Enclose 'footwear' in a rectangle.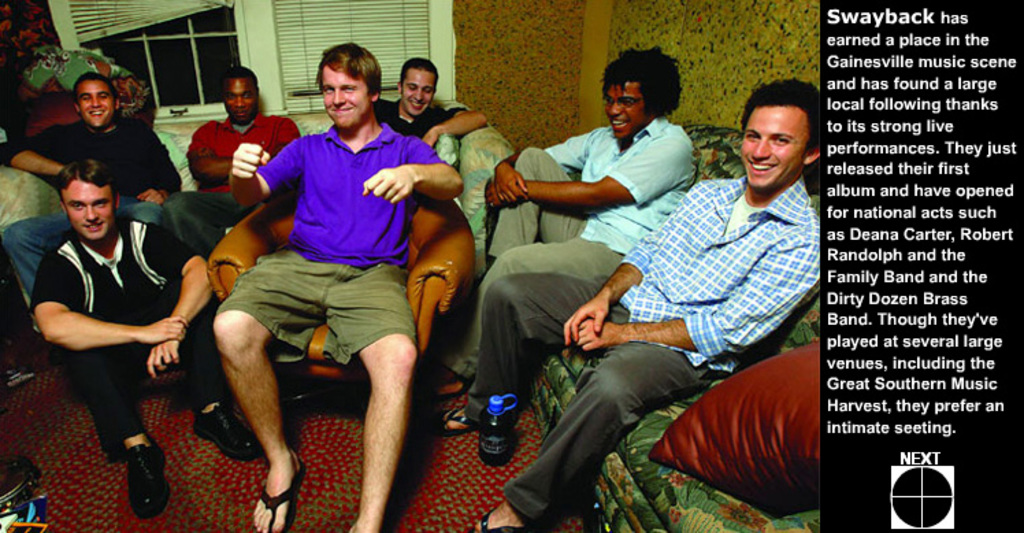
box(431, 410, 479, 437).
